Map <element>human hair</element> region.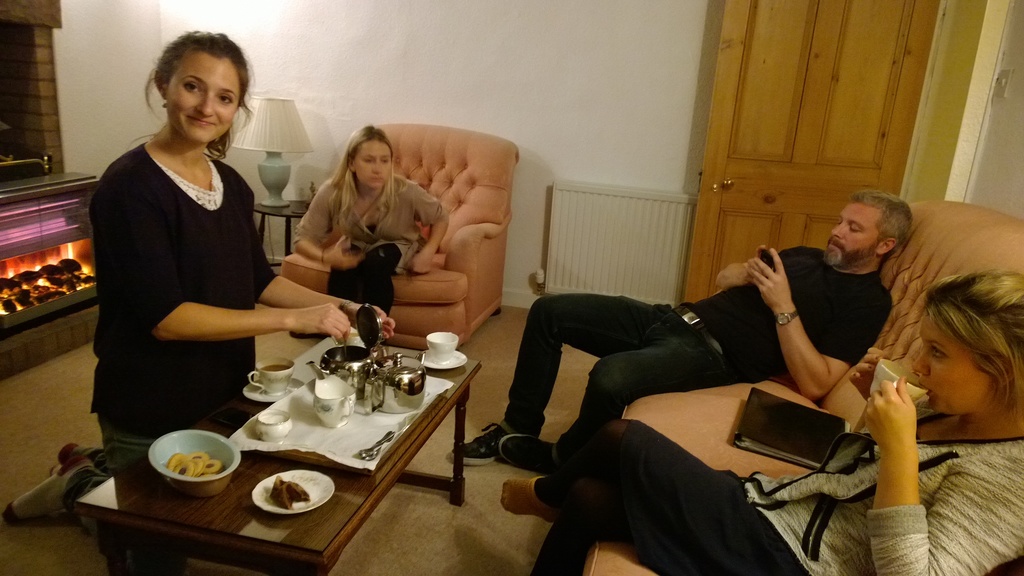
Mapped to locate(137, 29, 262, 152).
